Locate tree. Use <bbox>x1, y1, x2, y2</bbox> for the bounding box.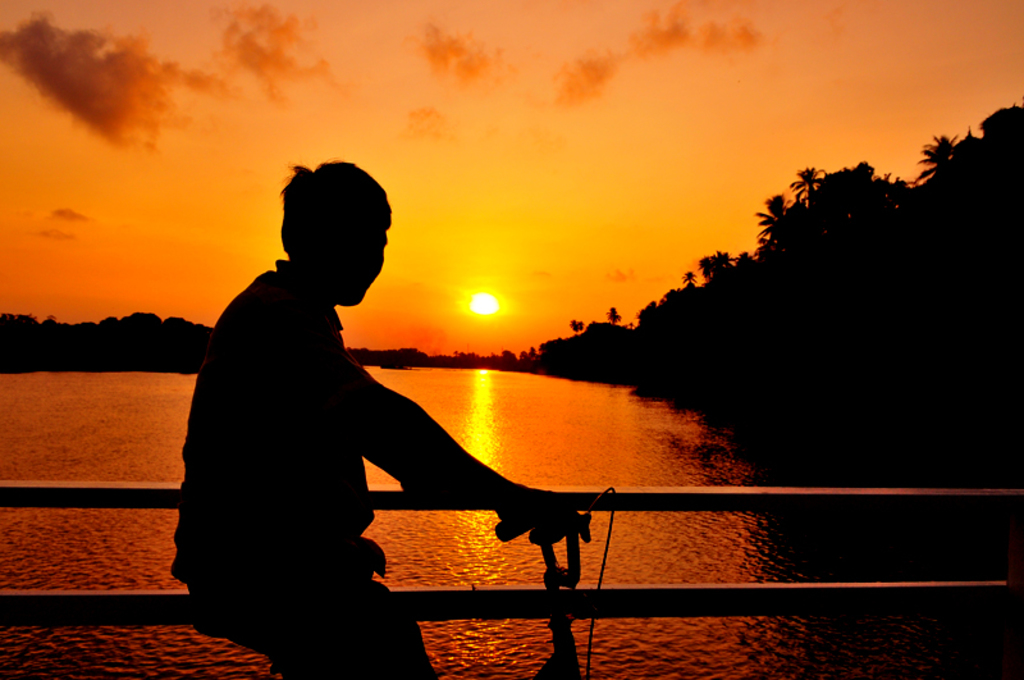
<bbox>695, 243, 733, 292</bbox>.
